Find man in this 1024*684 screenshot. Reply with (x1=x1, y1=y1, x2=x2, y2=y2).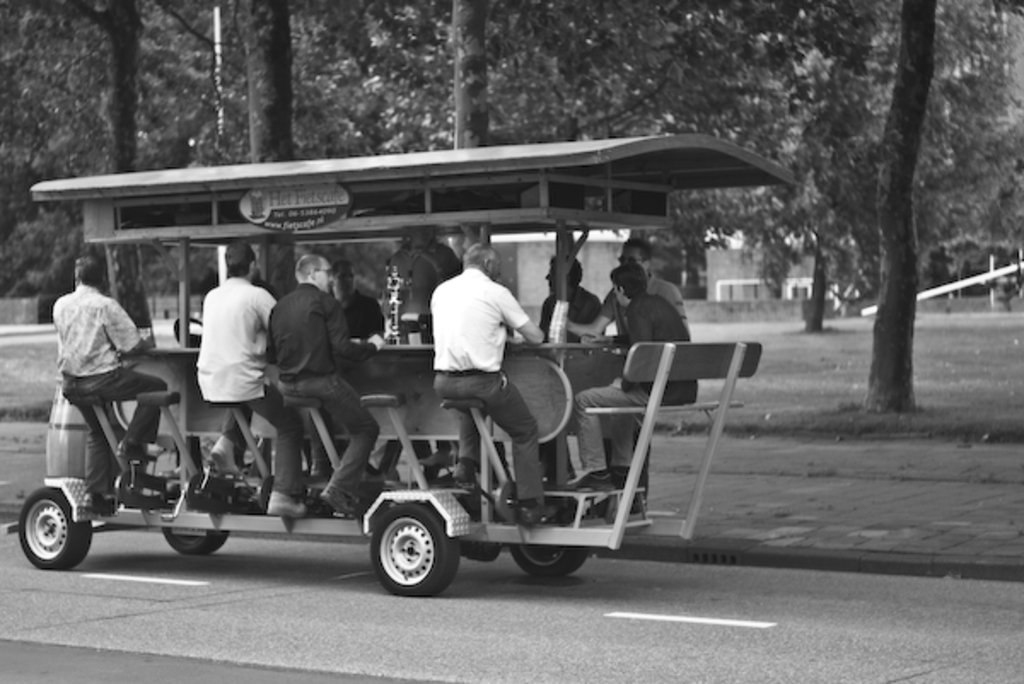
(x1=427, y1=242, x2=550, y2=524).
